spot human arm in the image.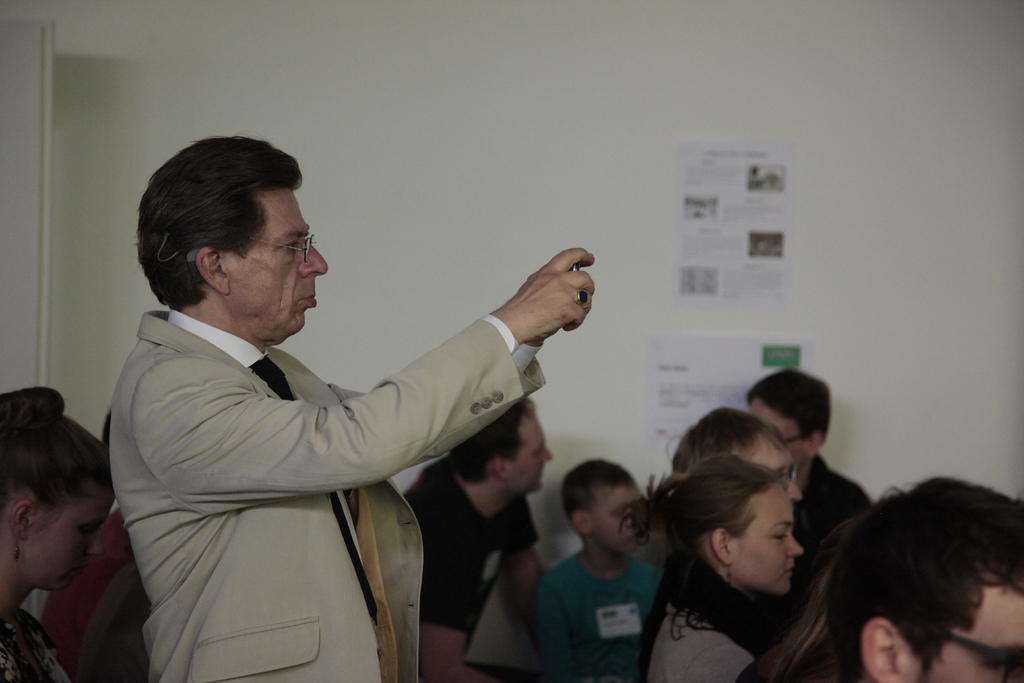
human arm found at region(648, 559, 666, 622).
